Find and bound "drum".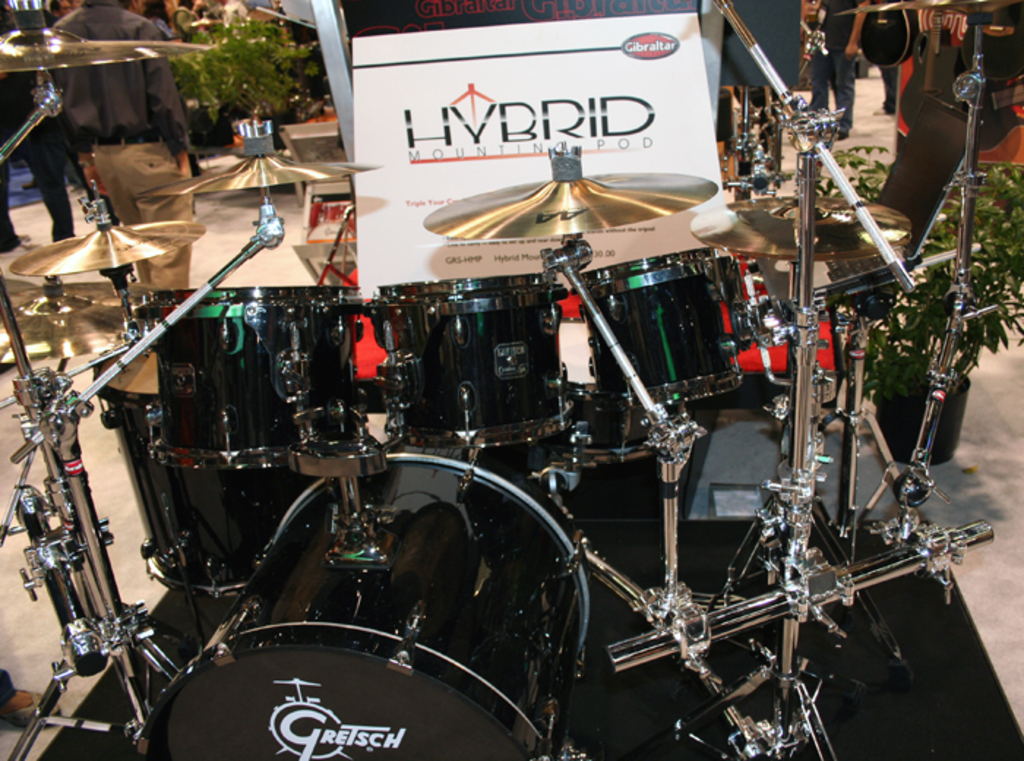
Bound: [572, 253, 753, 404].
